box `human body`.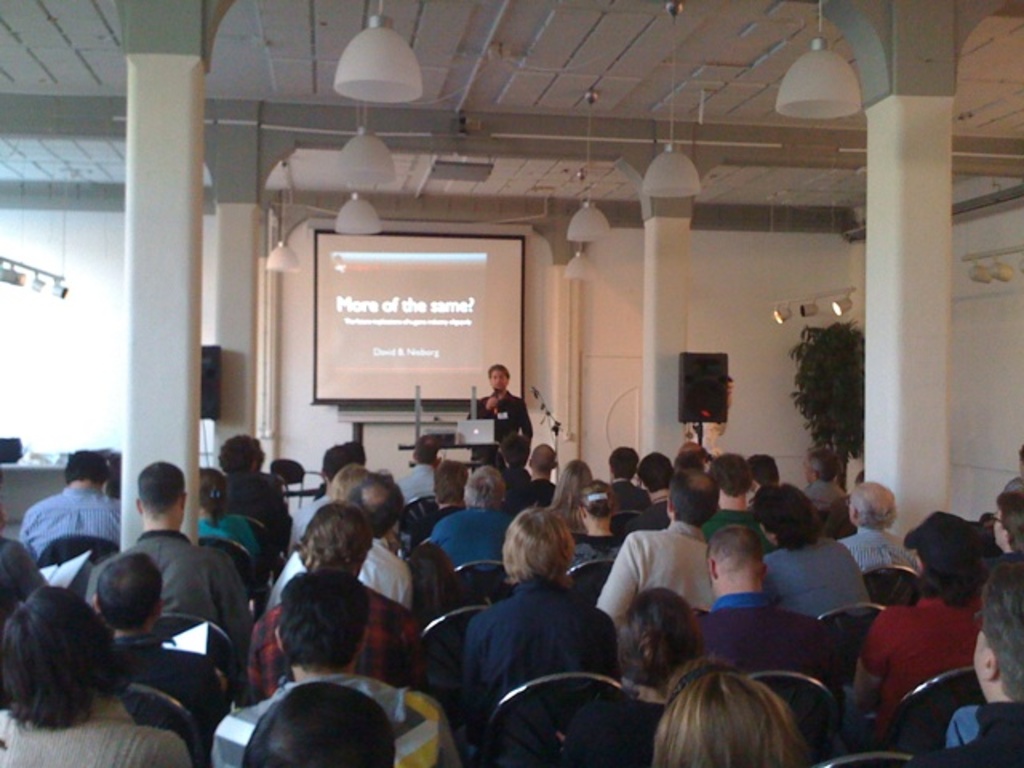
{"x1": 0, "y1": 534, "x2": 45, "y2": 600}.
